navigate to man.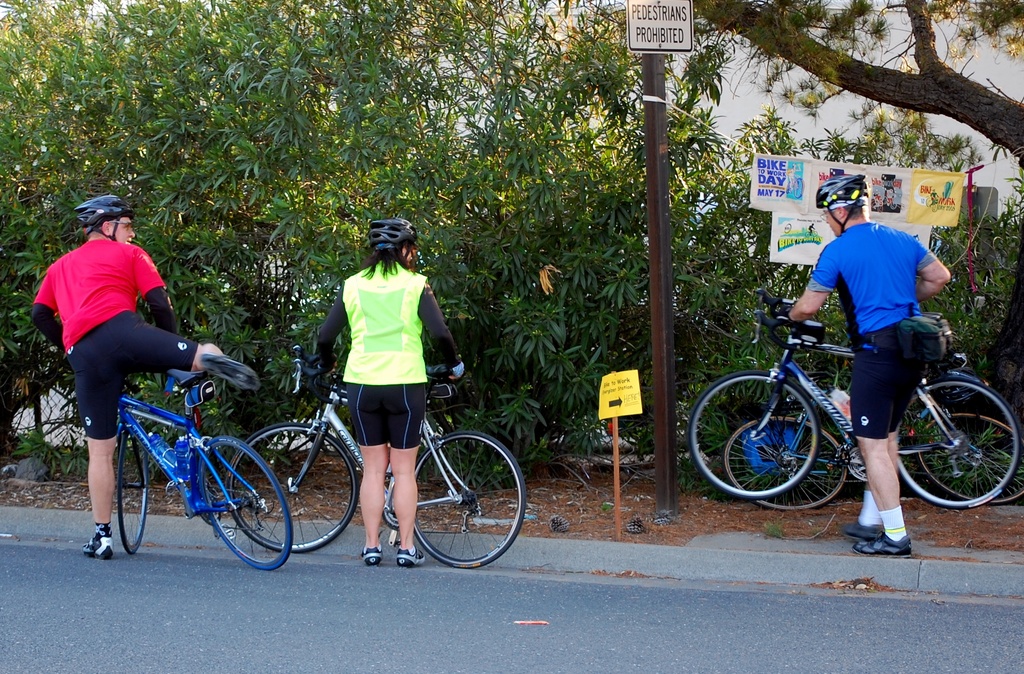
Navigation target: detection(781, 168, 950, 558).
